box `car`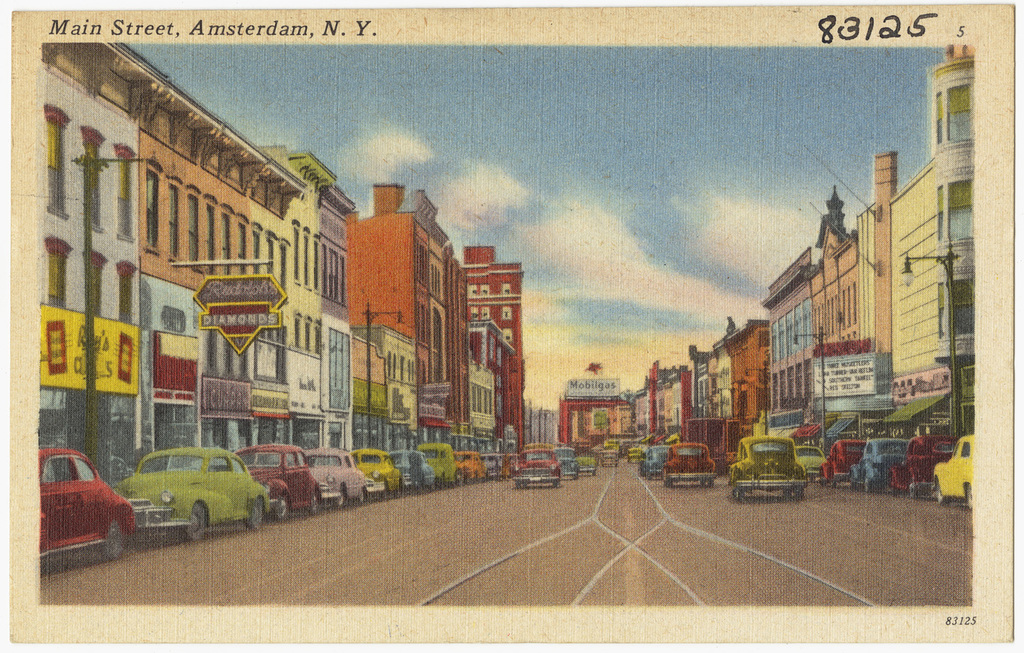
x1=39 y1=445 x2=520 y2=564
